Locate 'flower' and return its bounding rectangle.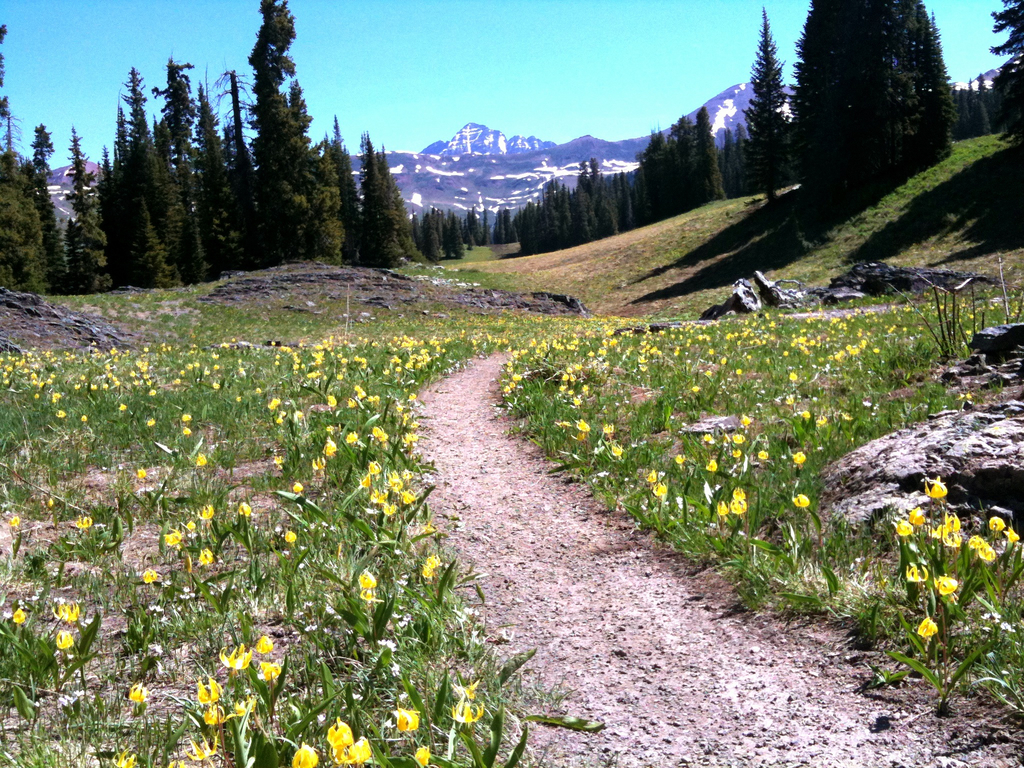
{"left": 357, "top": 566, "right": 378, "bottom": 594}.
